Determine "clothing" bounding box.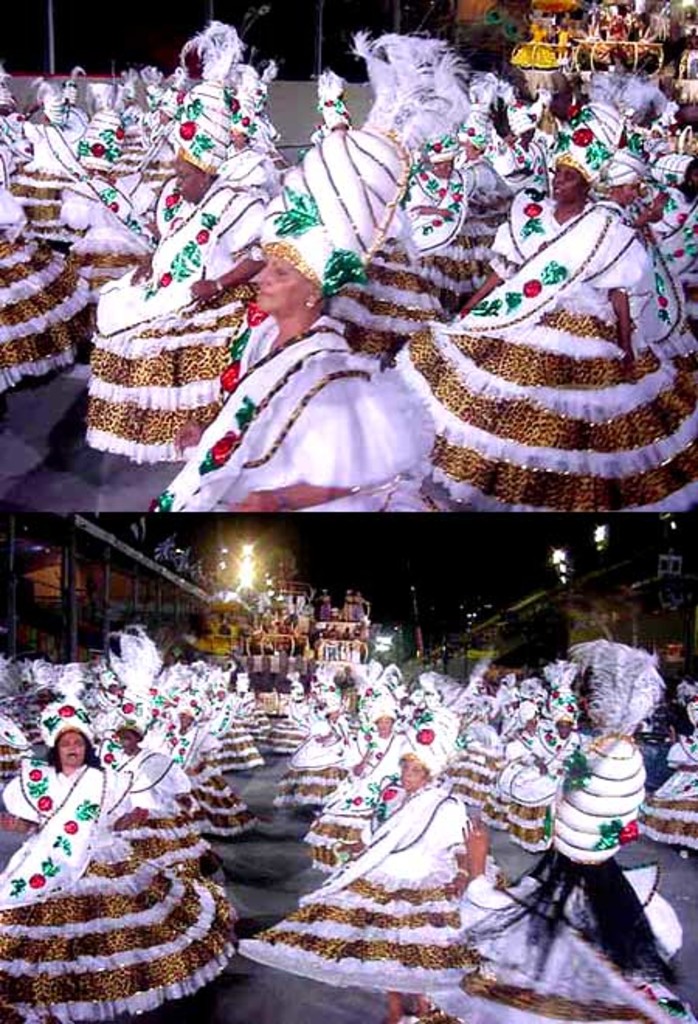
Determined: bbox(144, 672, 259, 836).
